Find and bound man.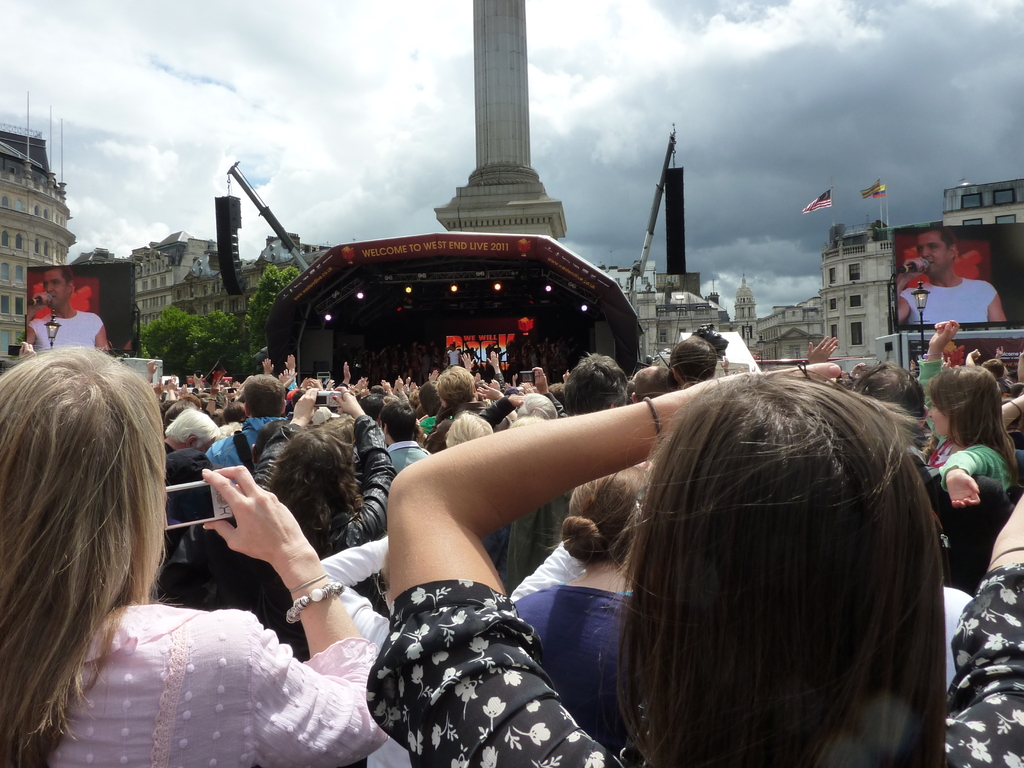
Bound: pyautogui.locateOnScreen(27, 268, 111, 349).
